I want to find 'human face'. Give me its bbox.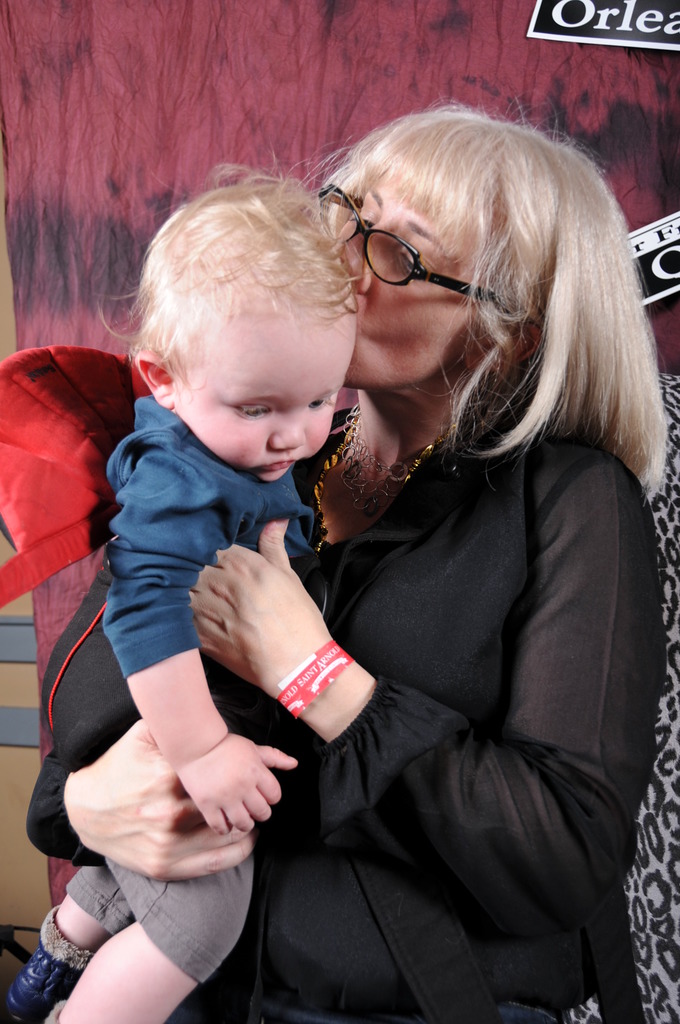
bbox=(339, 182, 491, 378).
